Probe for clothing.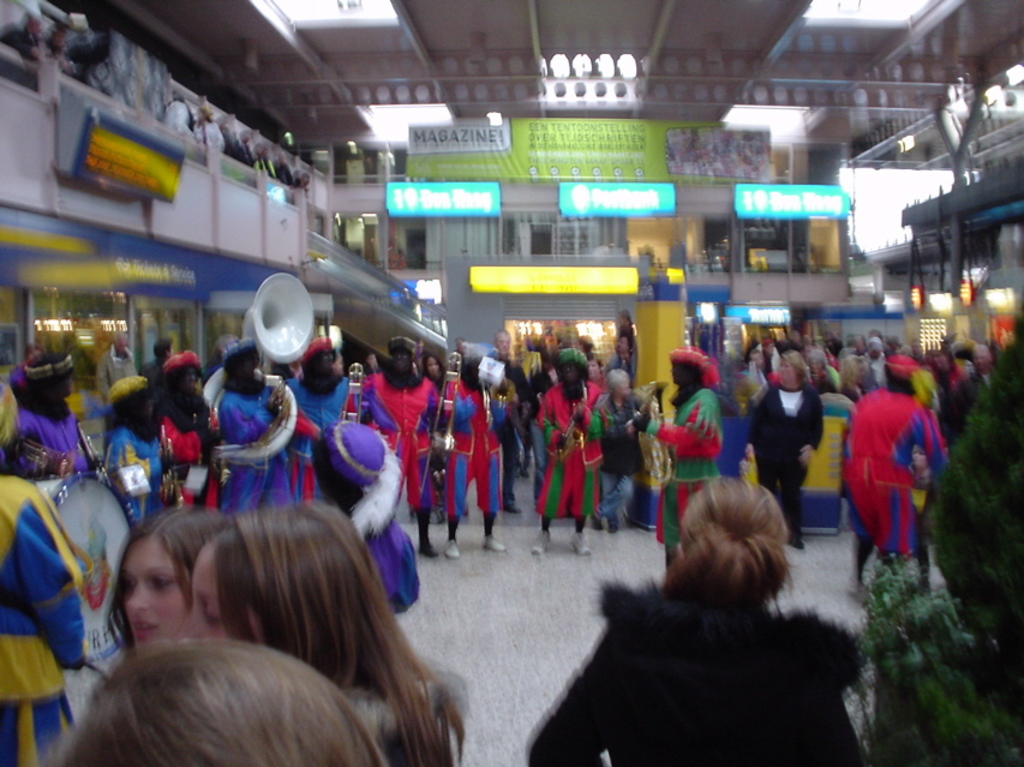
Probe result: box=[212, 388, 299, 502].
